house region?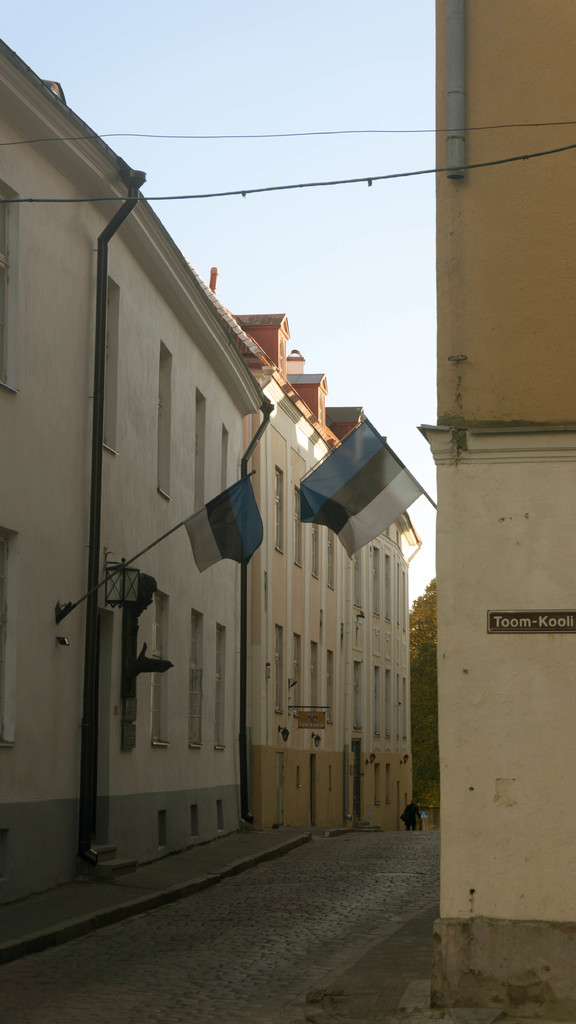
[left=0, top=31, right=253, bottom=903]
